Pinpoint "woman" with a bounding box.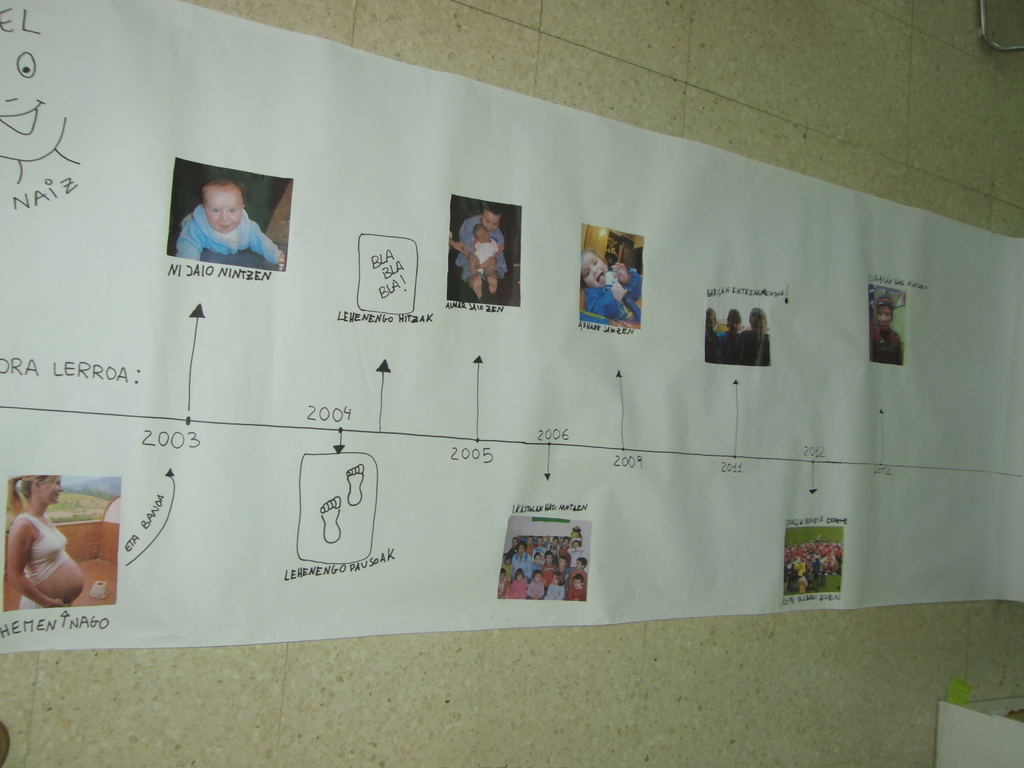
locate(0, 466, 104, 623).
